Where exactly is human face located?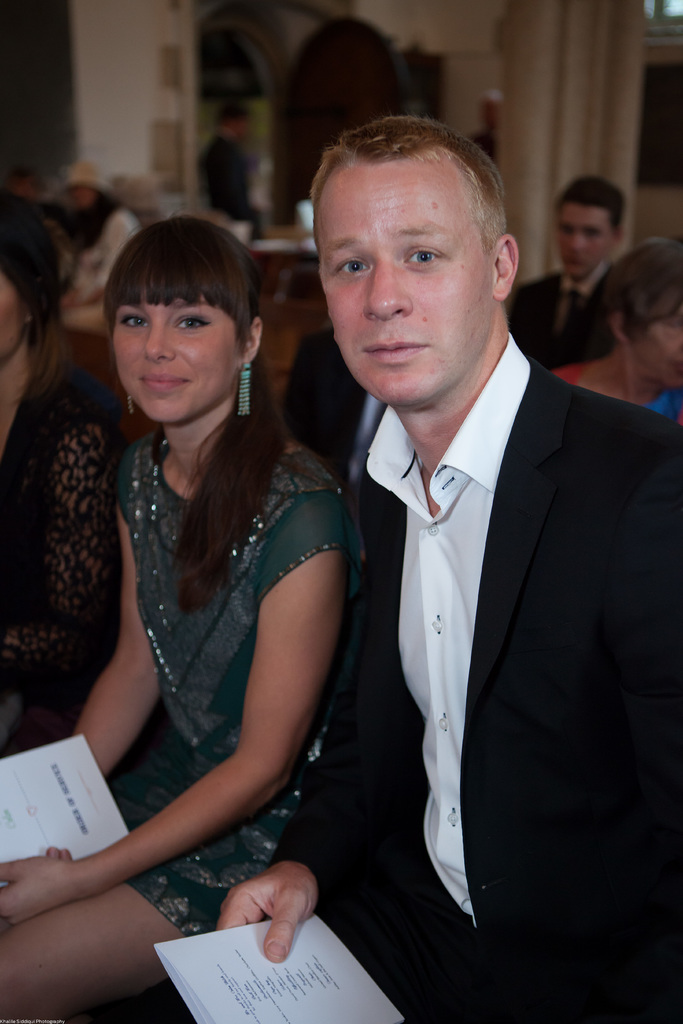
Its bounding box is (561,207,620,279).
